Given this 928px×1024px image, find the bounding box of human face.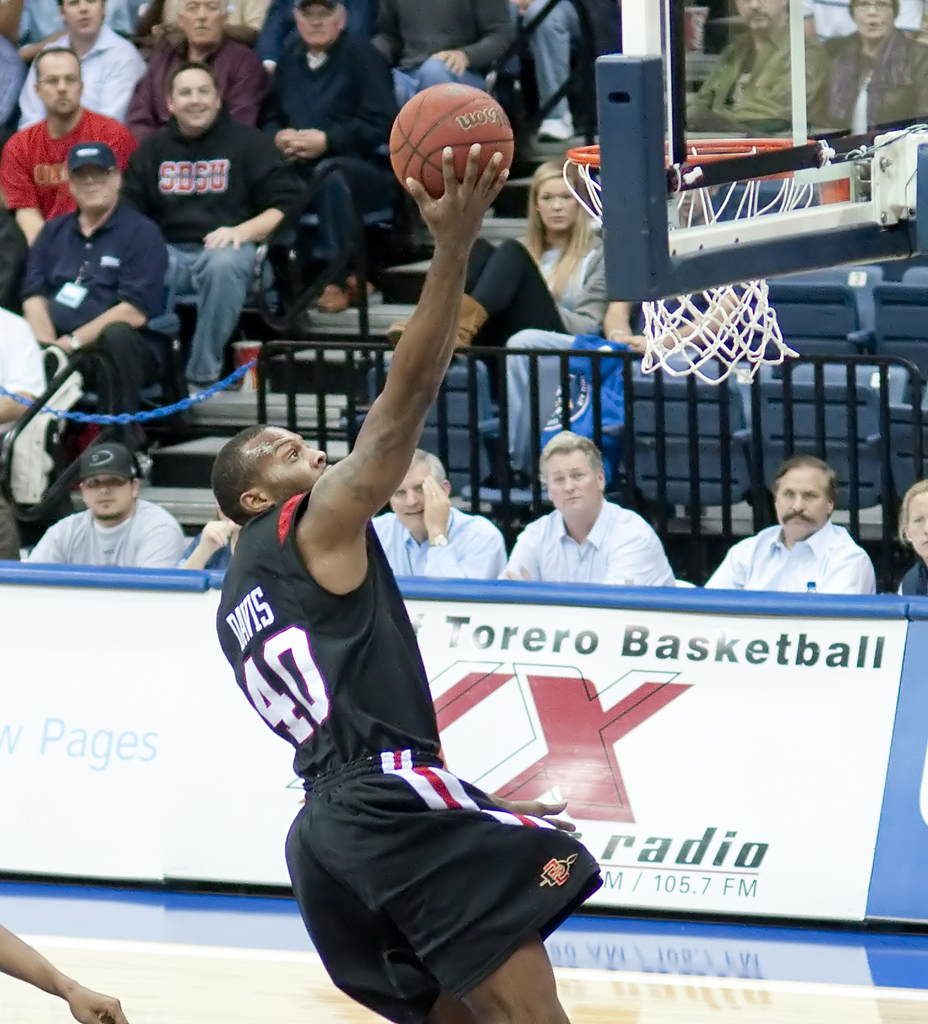
[43,50,79,111].
